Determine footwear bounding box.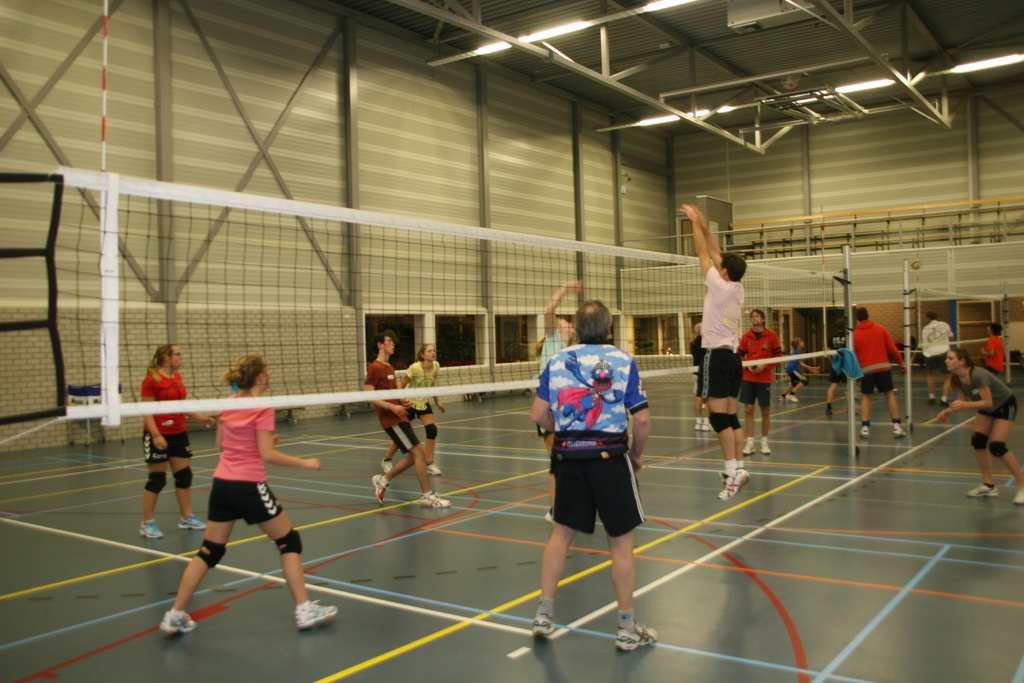
Determined: (420, 490, 451, 507).
